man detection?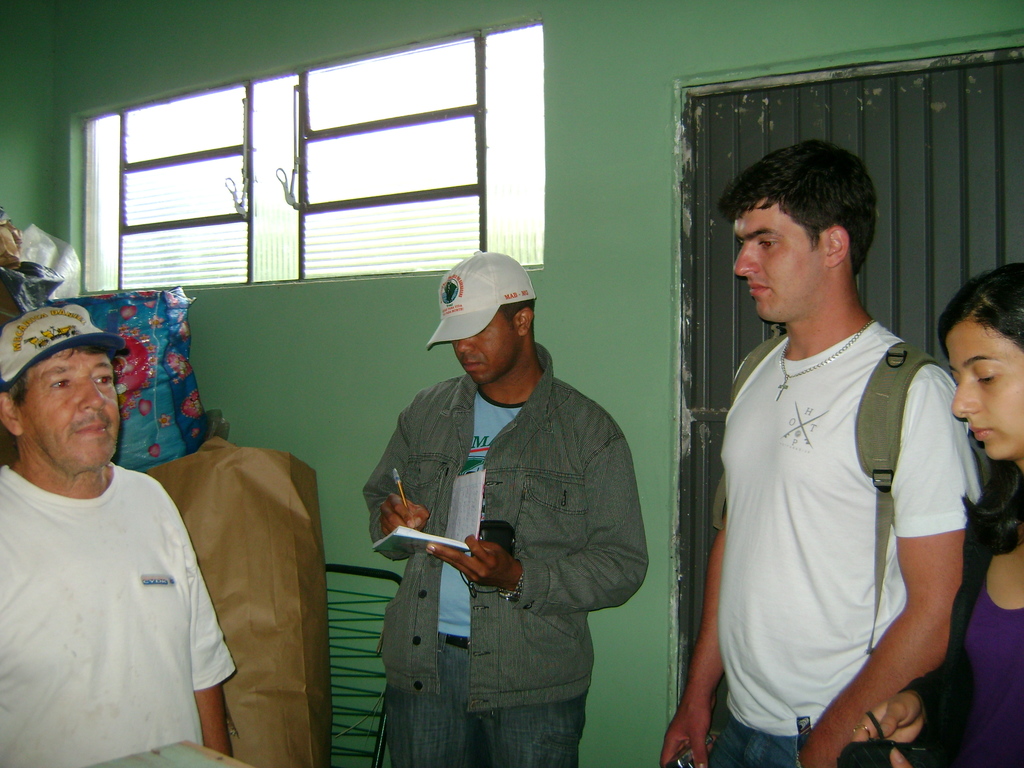
(360,250,649,767)
